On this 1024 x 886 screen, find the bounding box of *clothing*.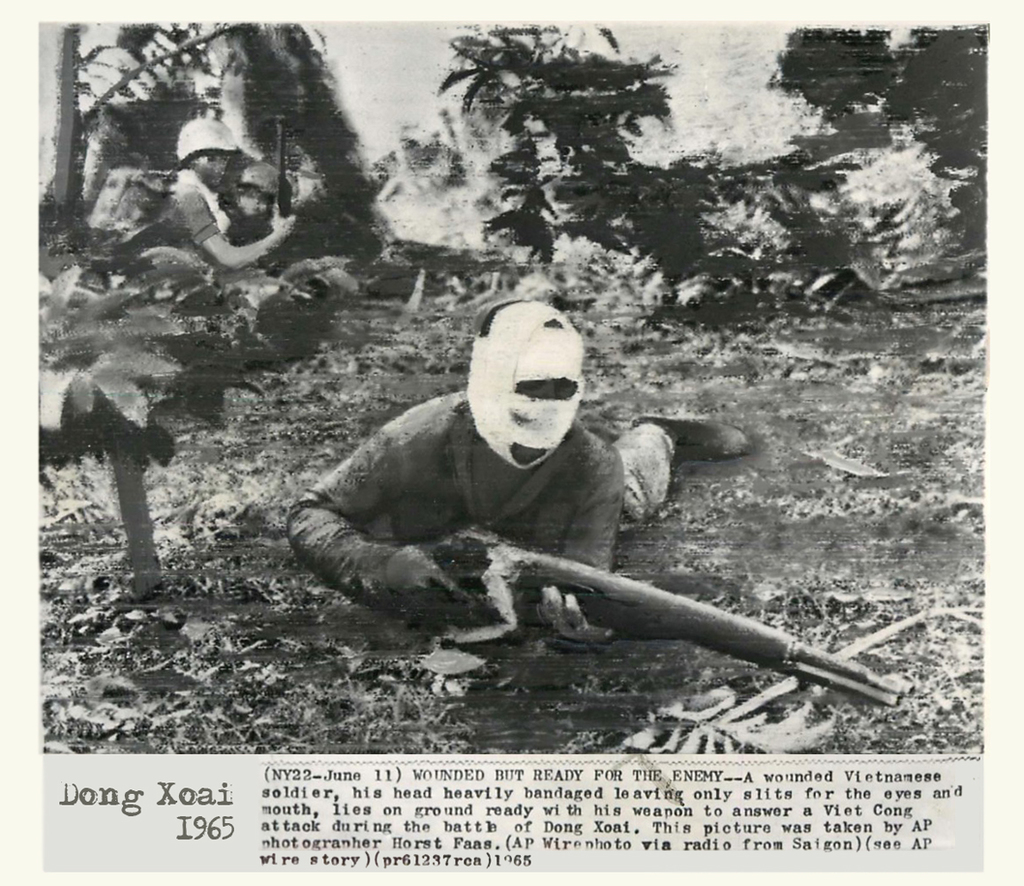
Bounding box: (left=290, top=302, right=681, bottom=650).
